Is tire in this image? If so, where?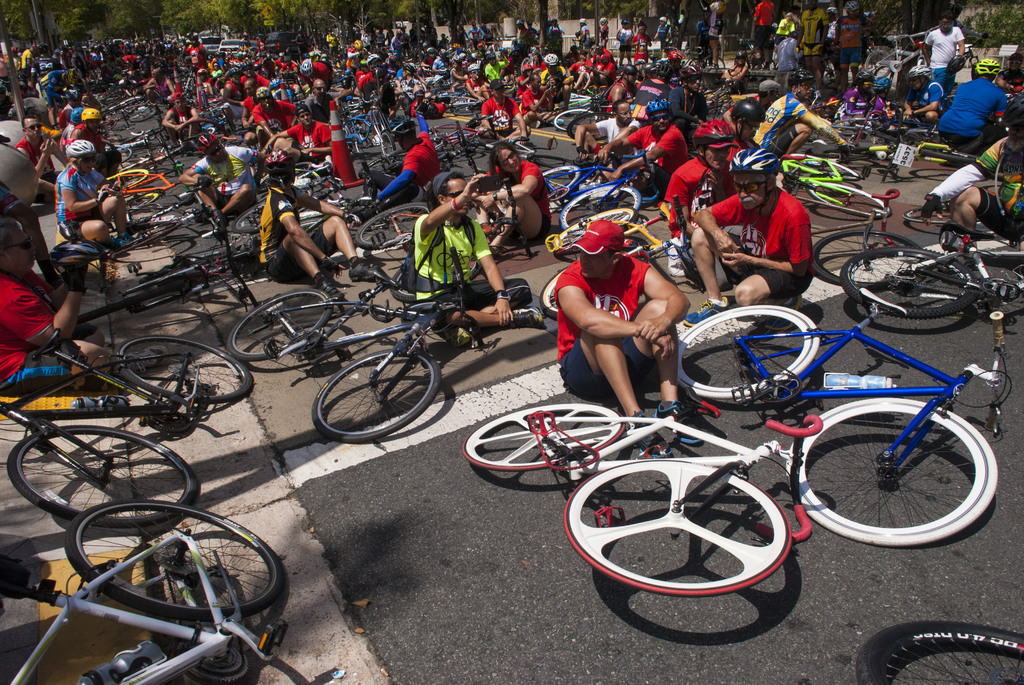
Yes, at [63, 498, 284, 615].
